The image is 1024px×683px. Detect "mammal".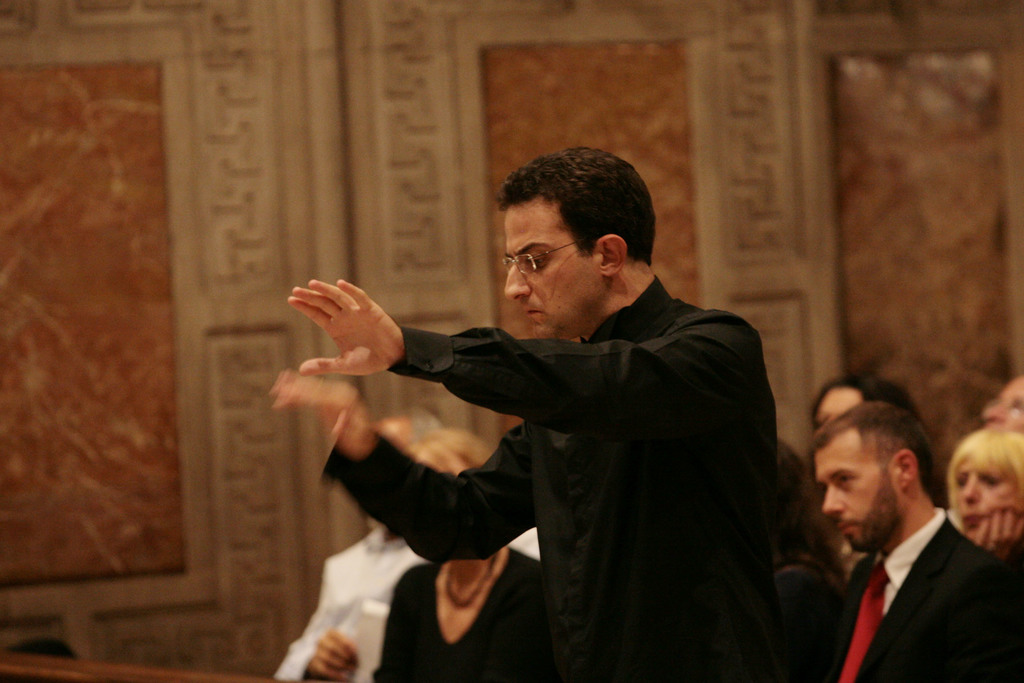
Detection: detection(810, 368, 927, 434).
